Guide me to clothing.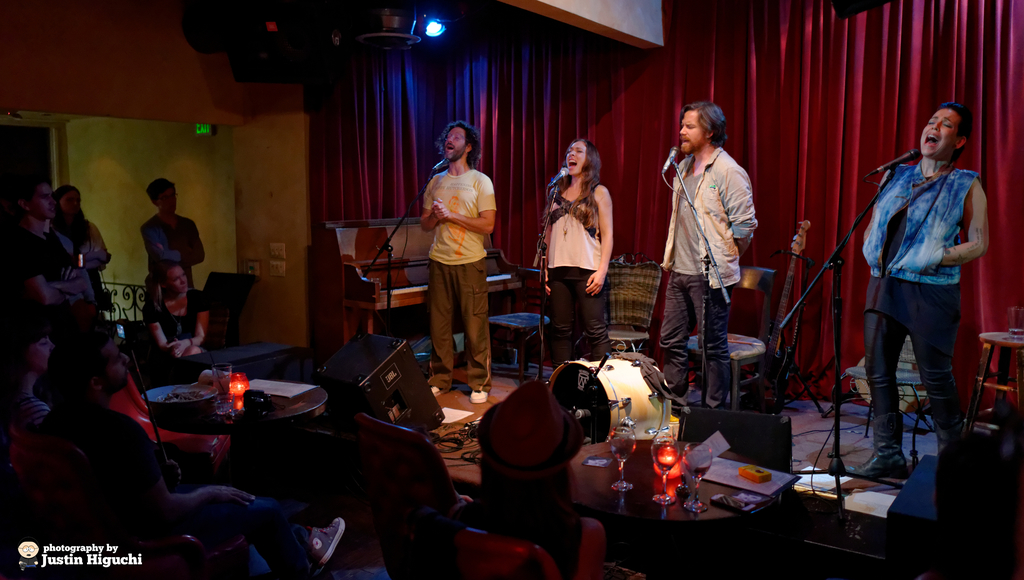
Guidance: 0, 228, 77, 305.
